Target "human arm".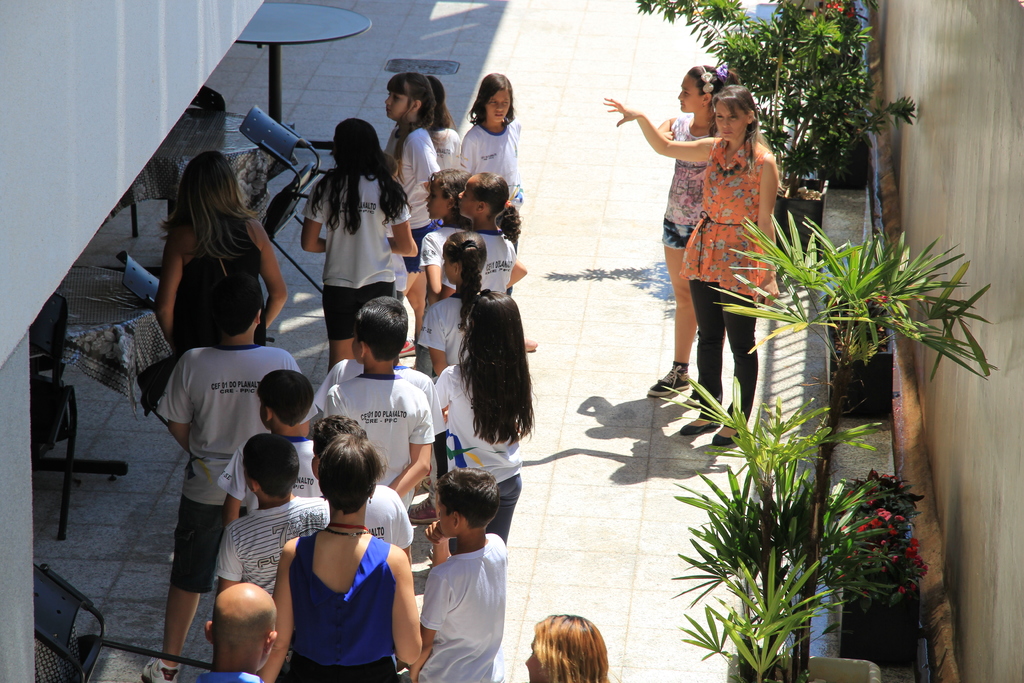
Target region: (410,132,442,188).
